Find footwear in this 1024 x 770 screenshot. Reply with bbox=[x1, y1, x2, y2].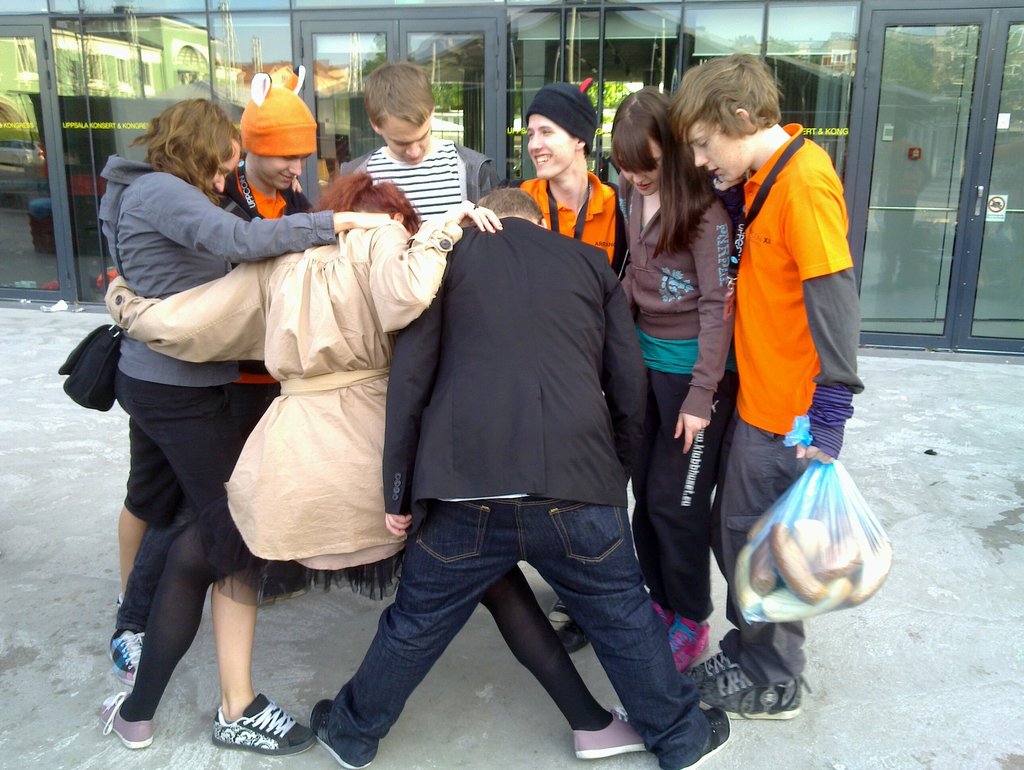
bbox=[702, 655, 807, 722].
